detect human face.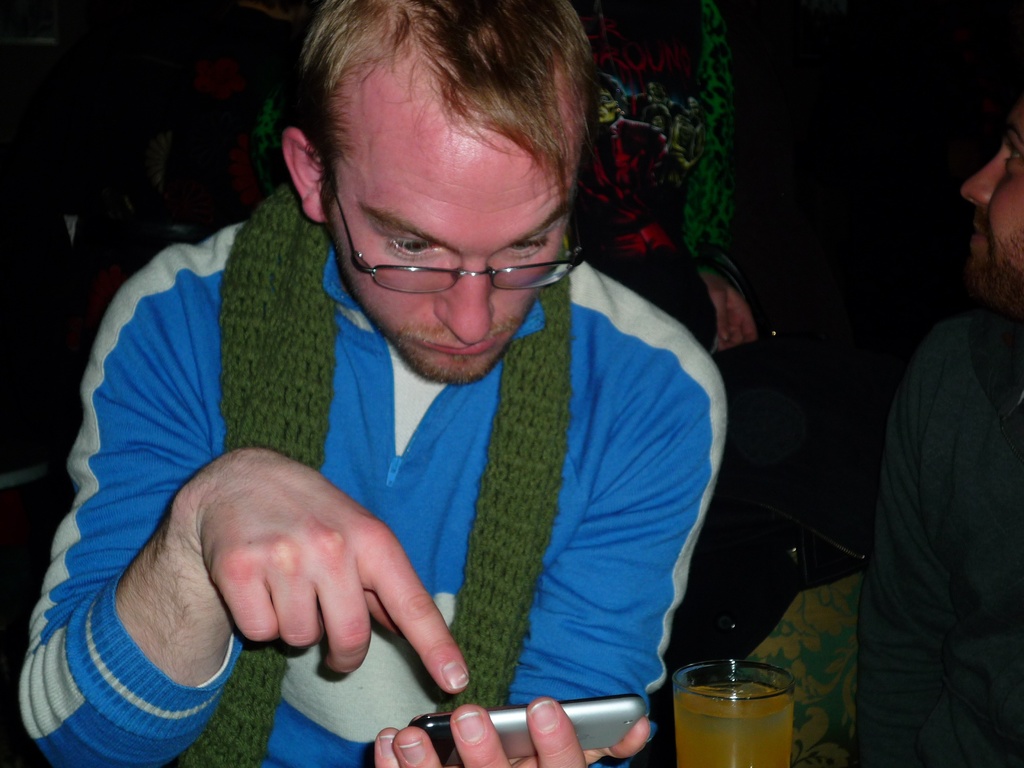
Detected at [left=960, top=97, right=1023, bottom=324].
